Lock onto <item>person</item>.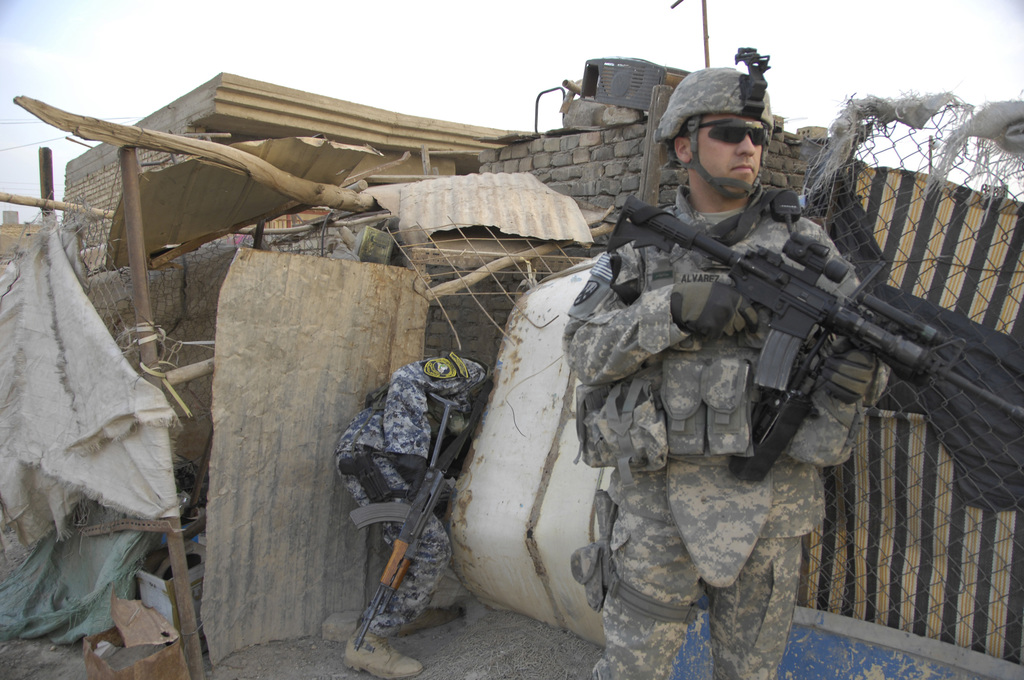
Locked: l=328, t=359, r=492, b=679.
